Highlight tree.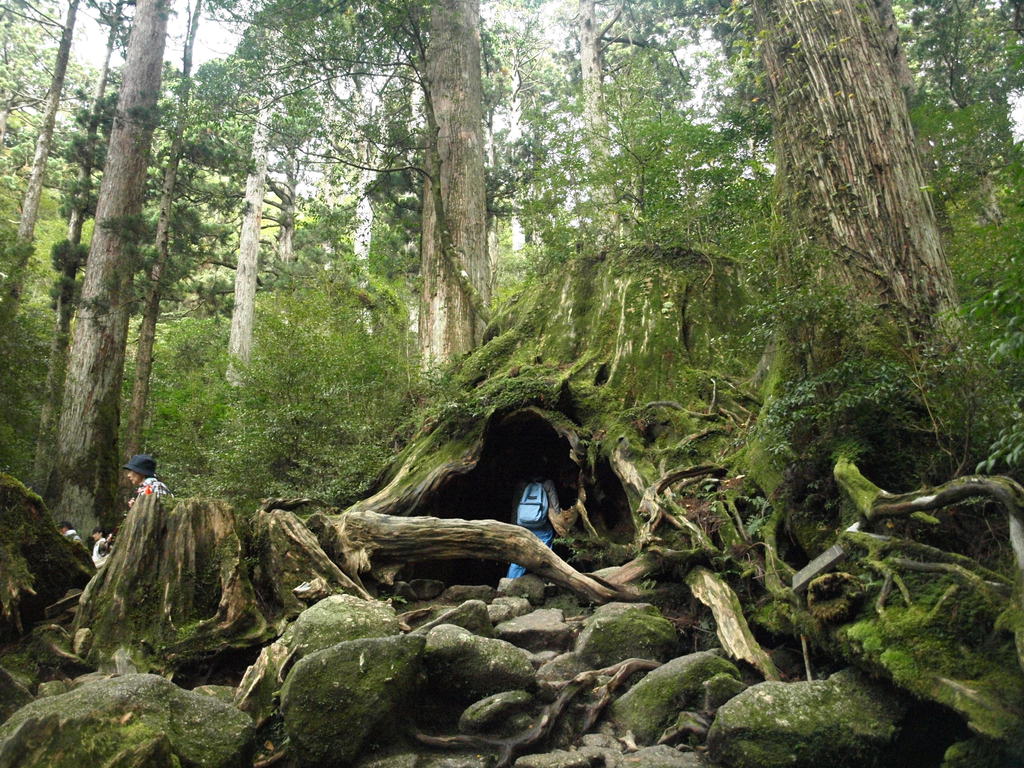
Highlighted region: BBox(25, 0, 155, 525).
